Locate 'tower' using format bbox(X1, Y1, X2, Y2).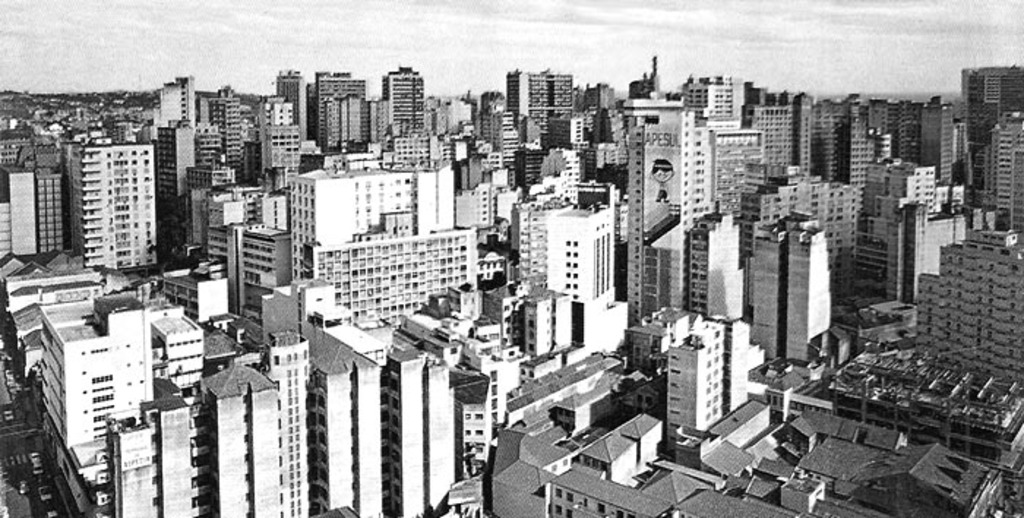
bbox(473, 88, 496, 151).
